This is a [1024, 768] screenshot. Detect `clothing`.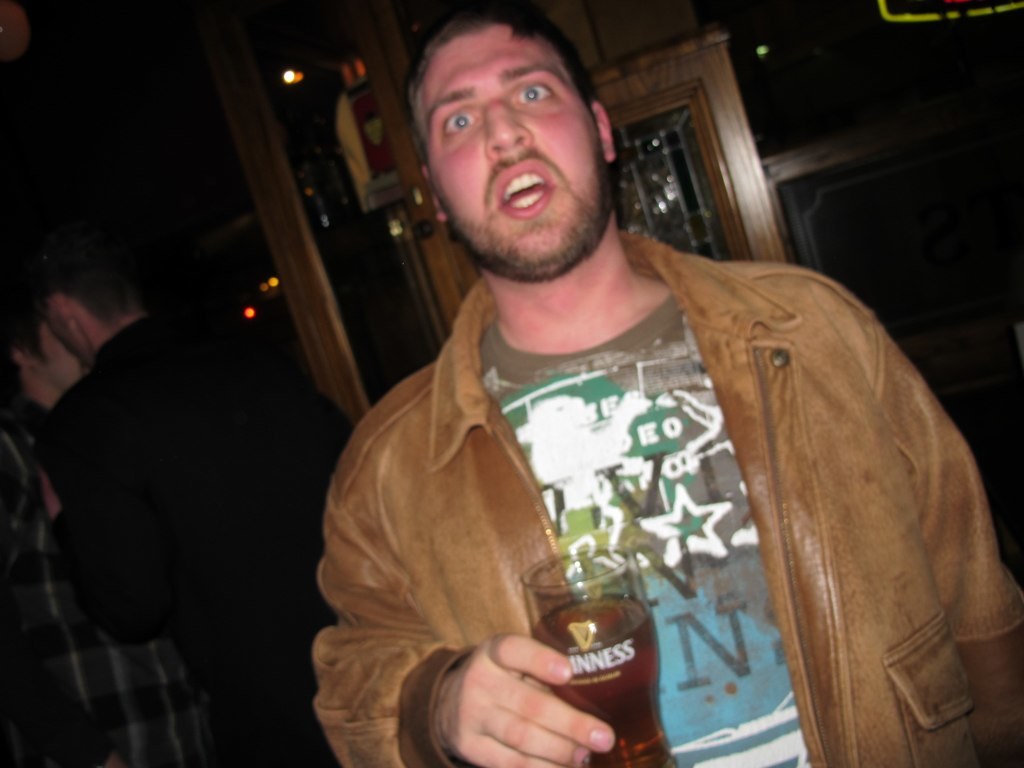
bbox(306, 221, 1023, 766).
